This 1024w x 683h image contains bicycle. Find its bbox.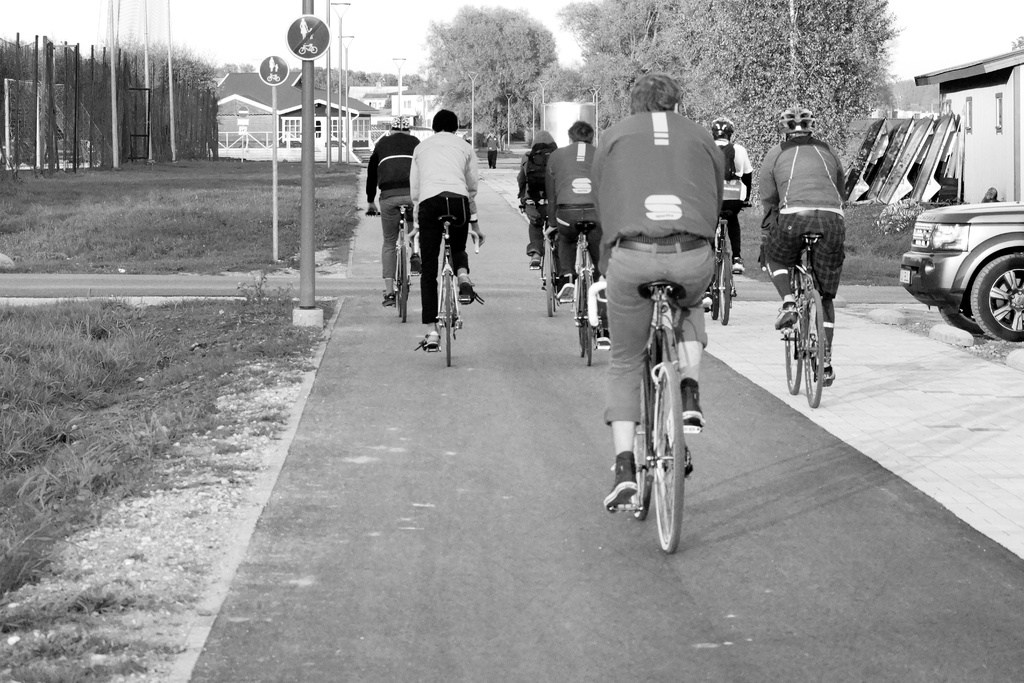
detection(526, 204, 556, 324).
